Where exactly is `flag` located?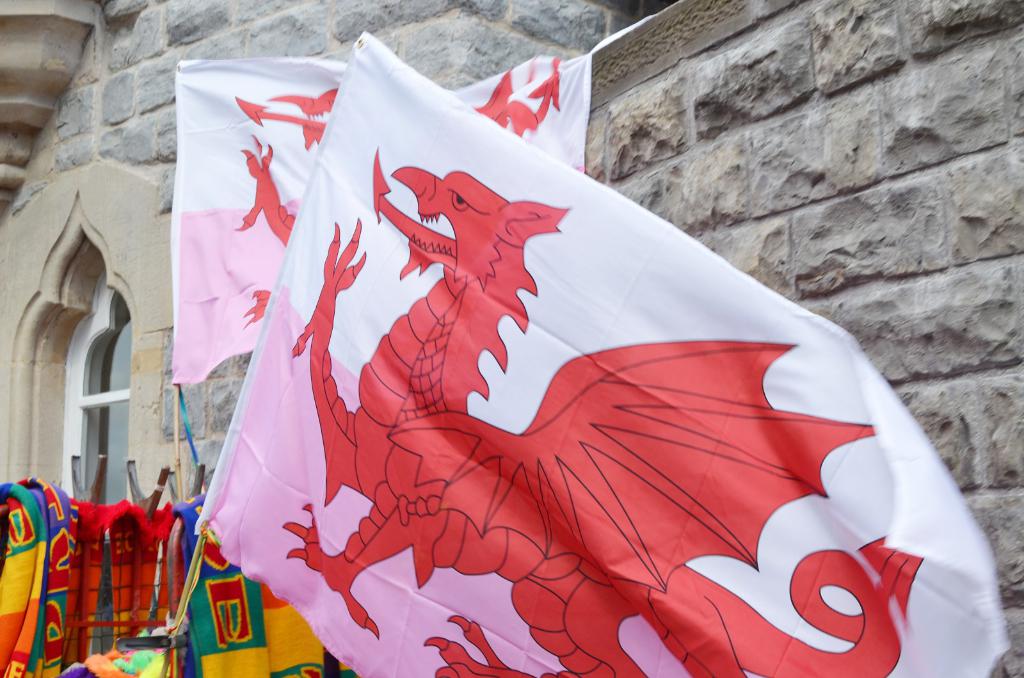
Its bounding box is [left=186, top=33, right=1023, bottom=675].
